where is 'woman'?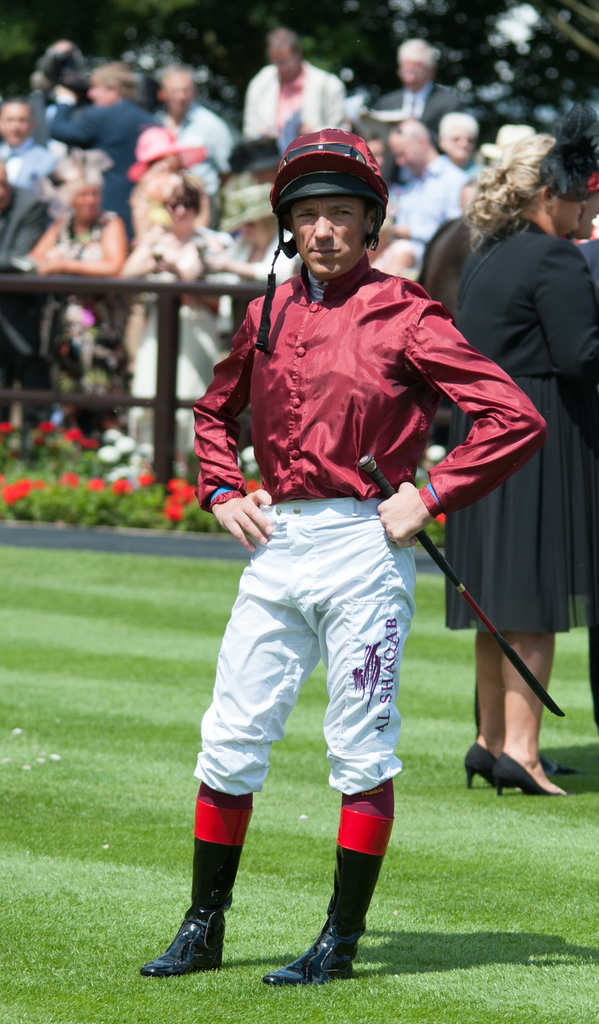
[x1=33, y1=35, x2=93, y2=95].
